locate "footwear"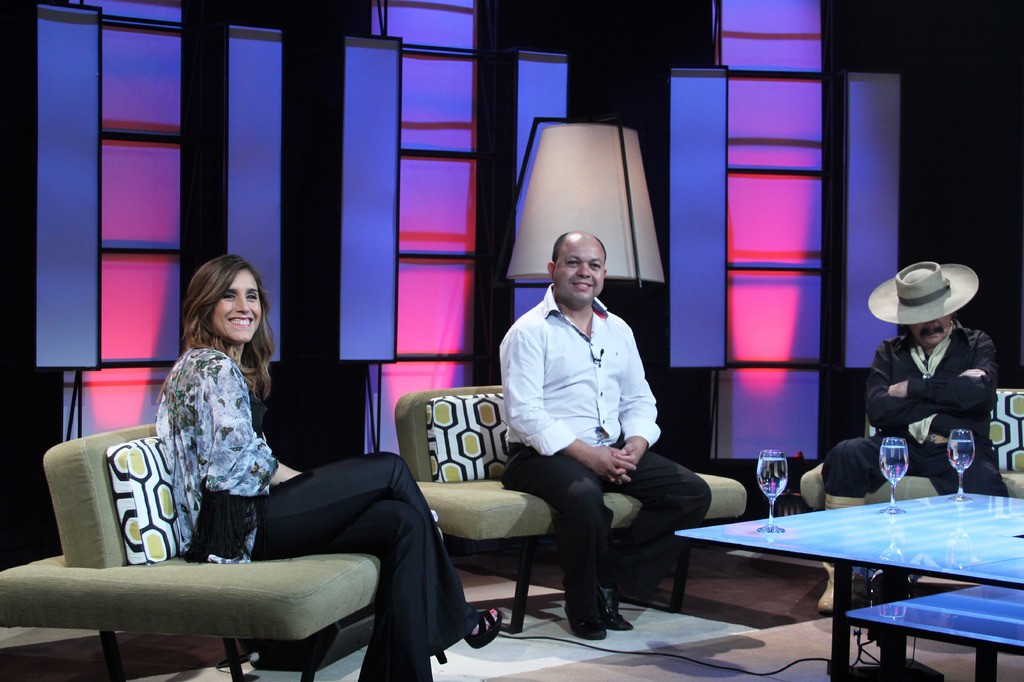
596,580,635,633
